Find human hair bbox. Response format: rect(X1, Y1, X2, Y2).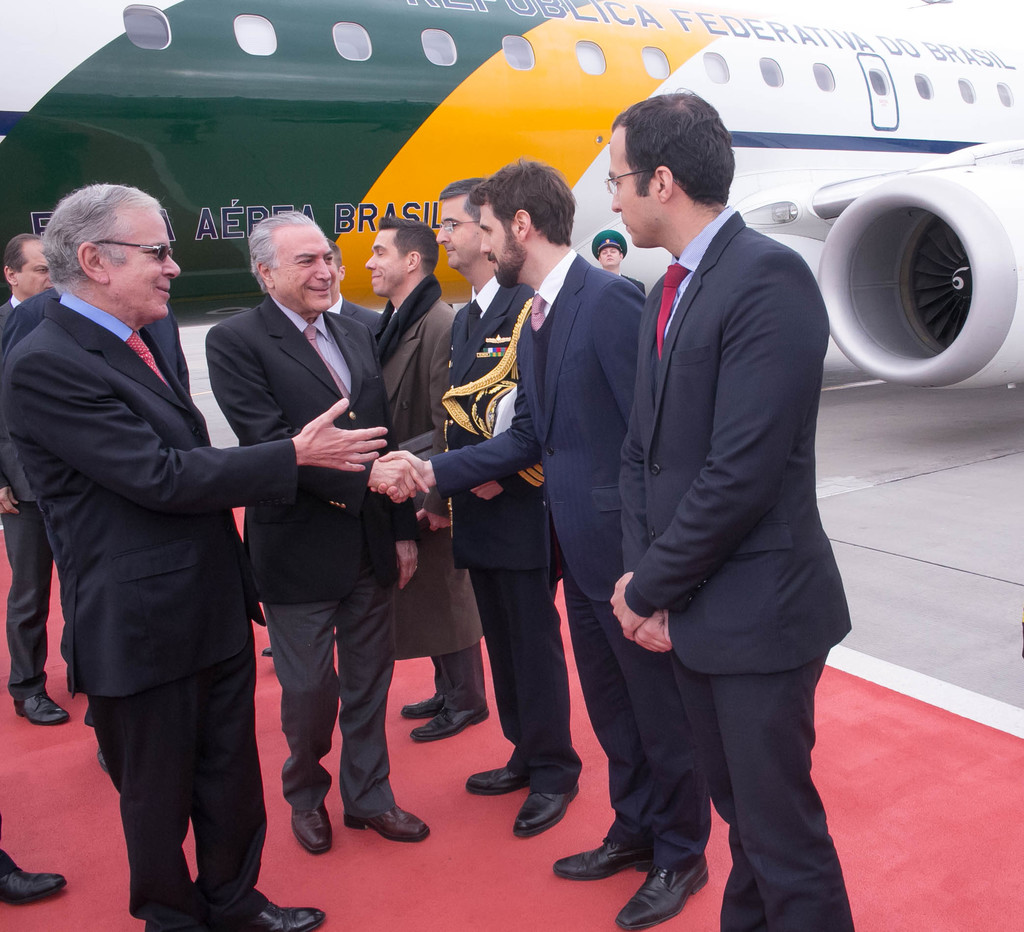
rect(38, 178, 152, 295).
